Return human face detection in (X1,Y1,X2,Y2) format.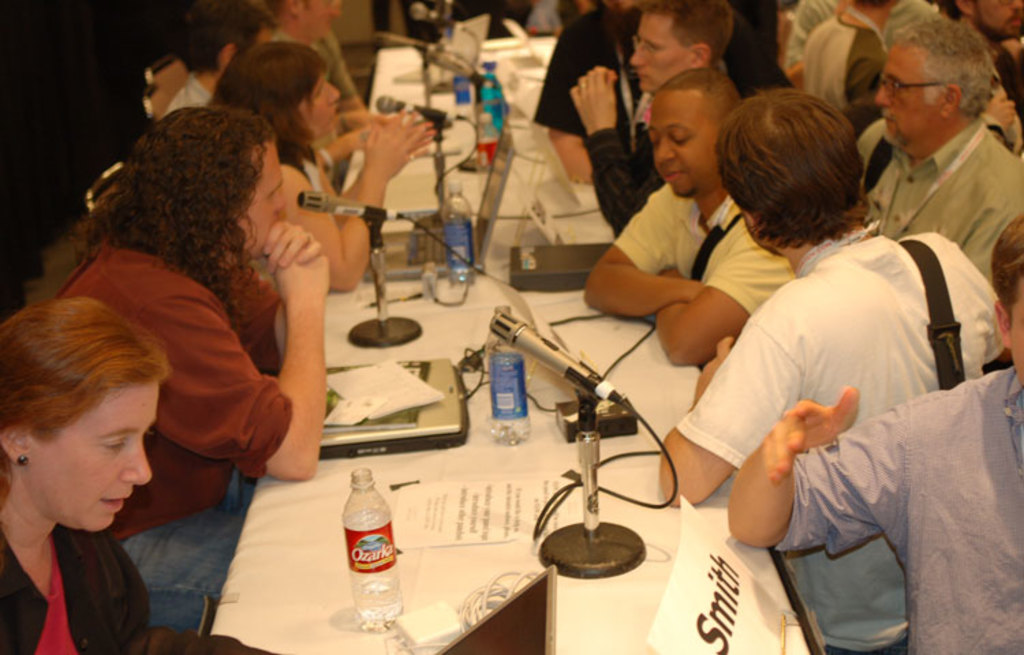
(153,56,188,120).
